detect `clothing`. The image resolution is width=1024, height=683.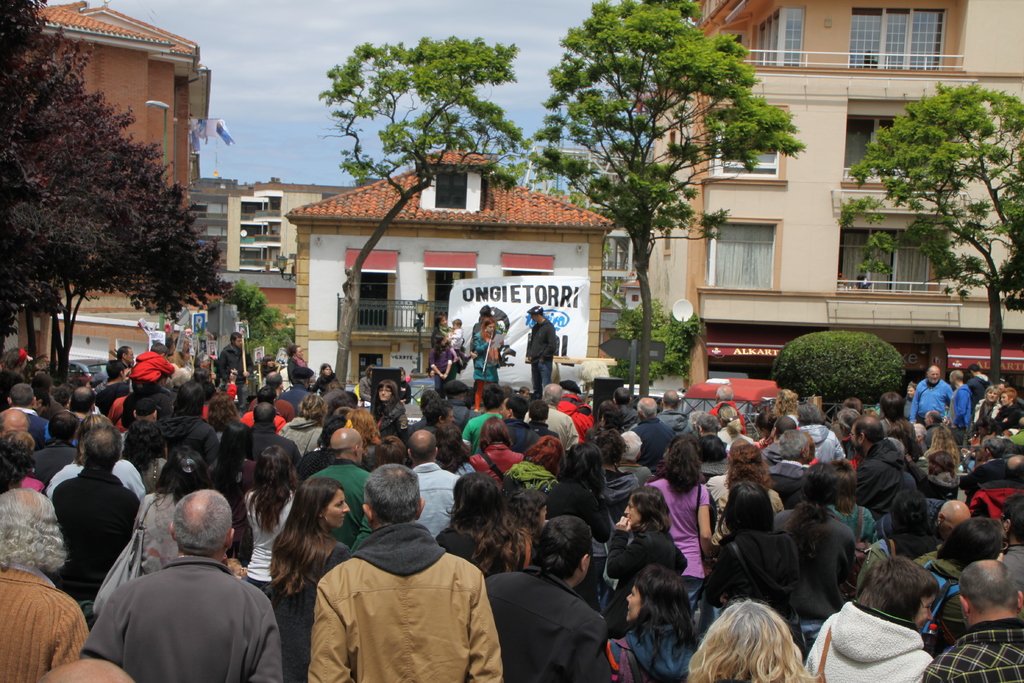
Rect(964, 367, 995, 407).
